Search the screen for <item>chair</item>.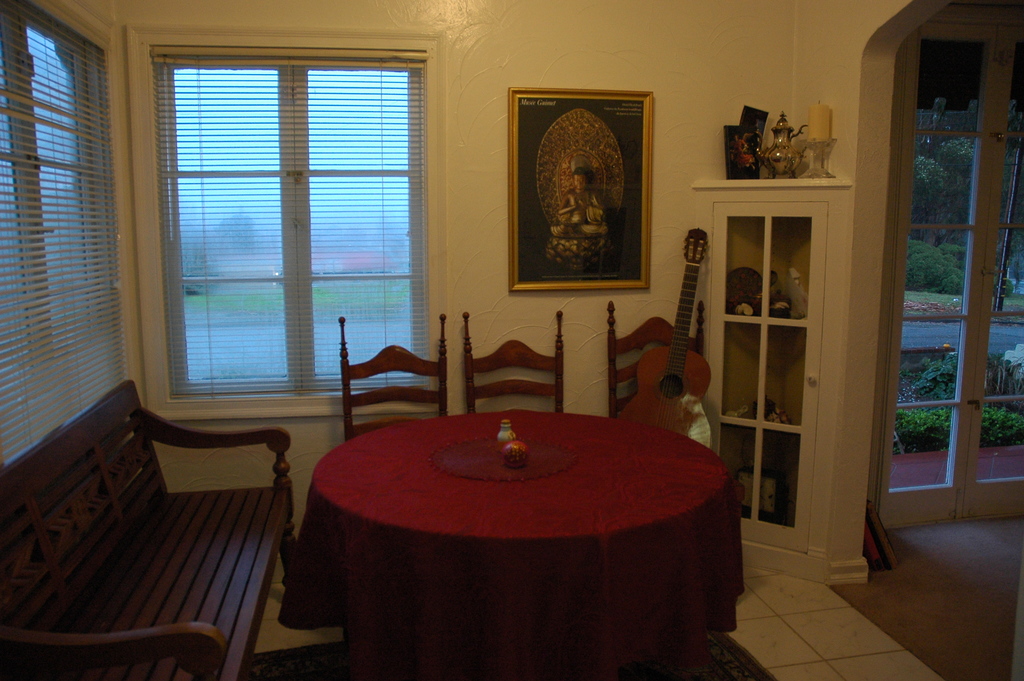
Found at <box>610,299,745,513</box>.
